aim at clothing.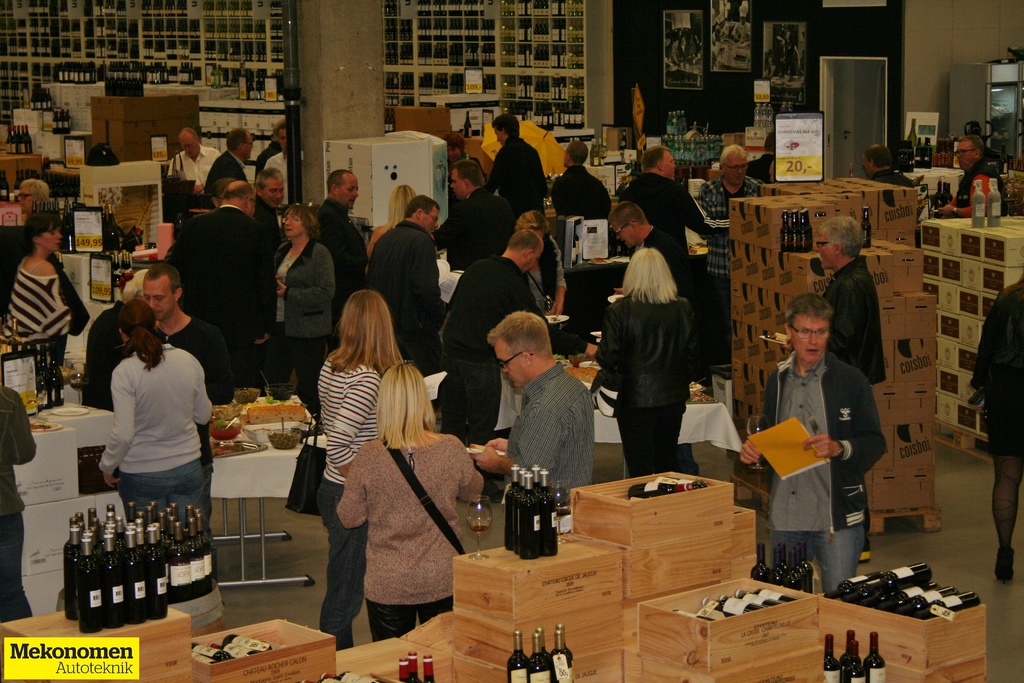
Aimed at <bbox>210, 153, 254, 211</bbox>.
